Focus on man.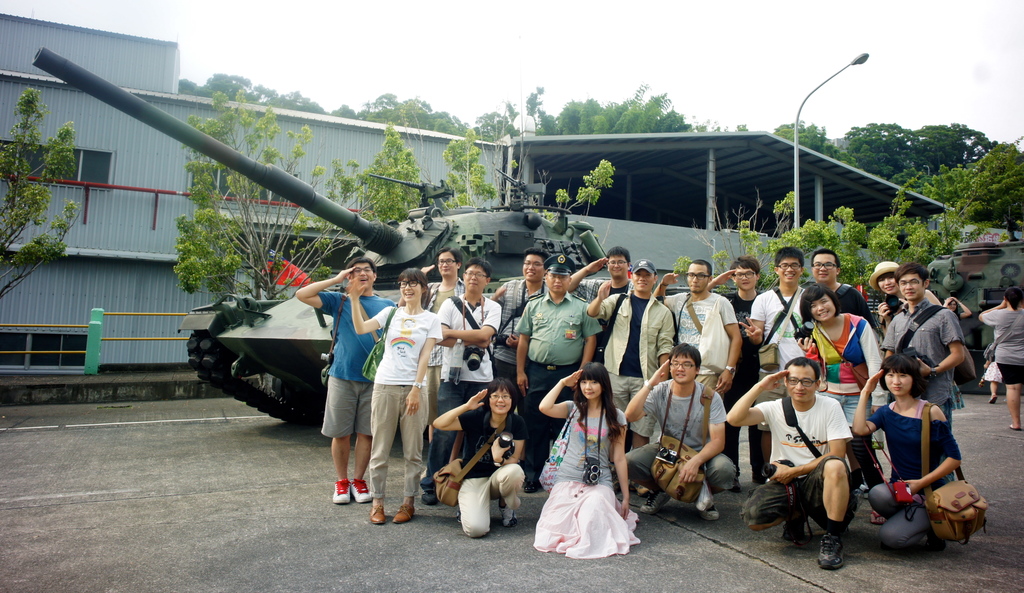
Focused at [886, 264, 967, 486].
